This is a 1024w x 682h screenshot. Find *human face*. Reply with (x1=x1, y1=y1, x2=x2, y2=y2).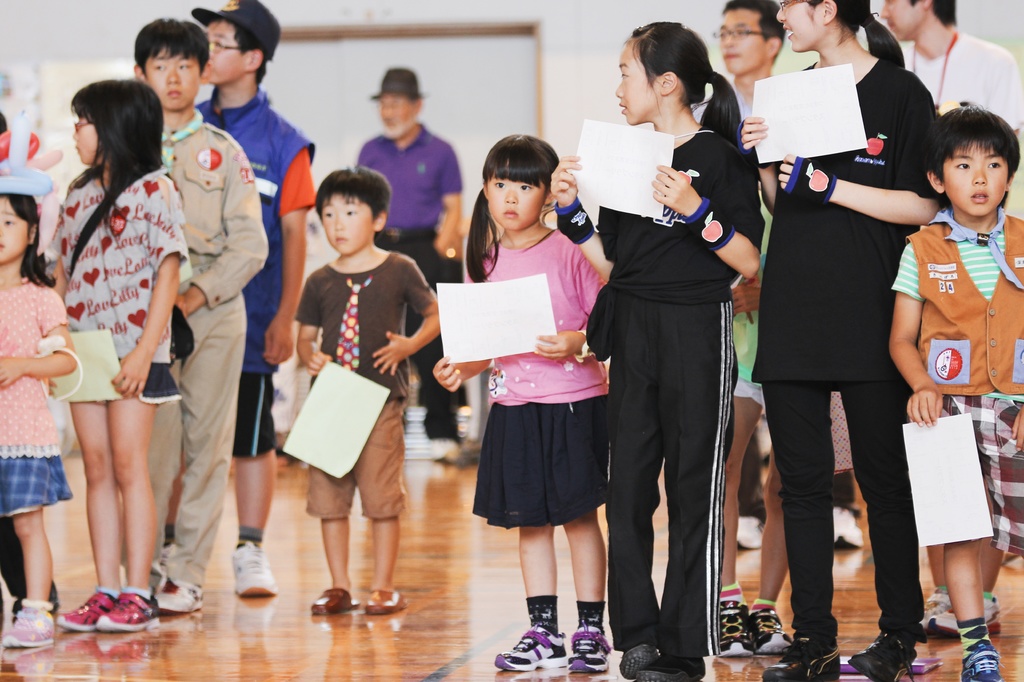
(x1=941, y1=139, x2=1011, y2=218).
